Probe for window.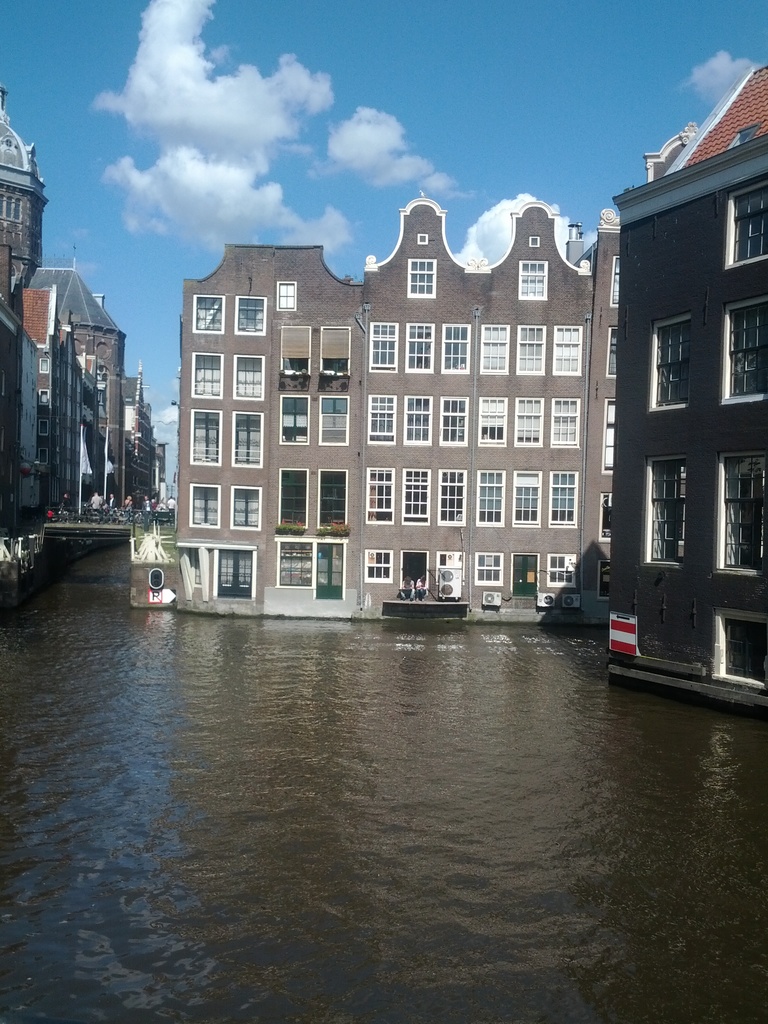
Probe result: <bbox>545, 557, 578, 588</bbox>.
